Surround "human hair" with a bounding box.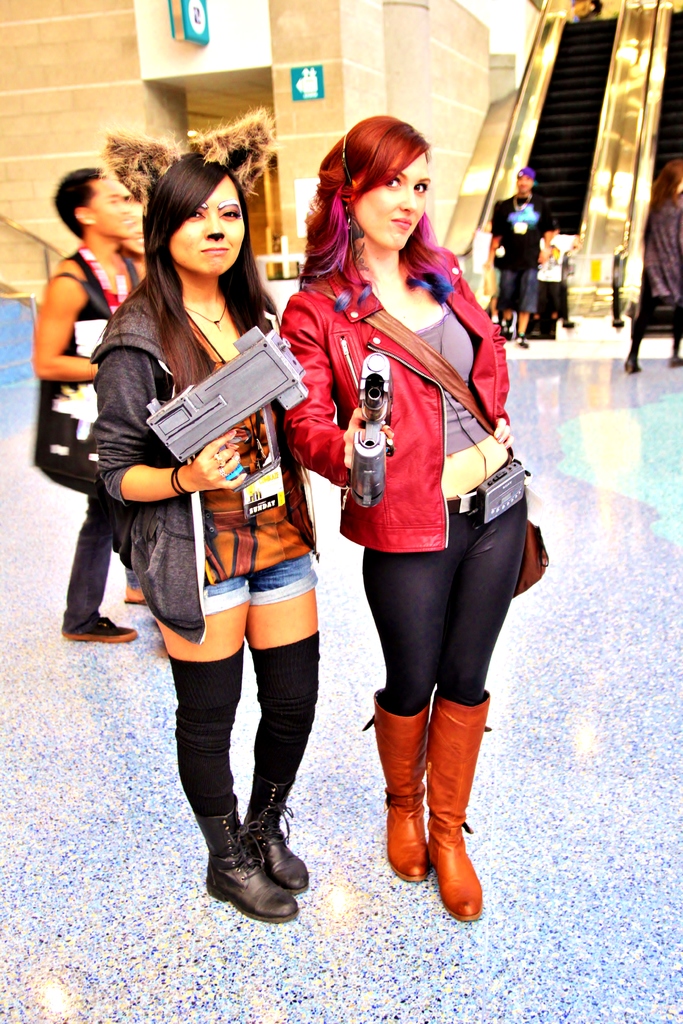
crop(54, 166, 104, 244).
